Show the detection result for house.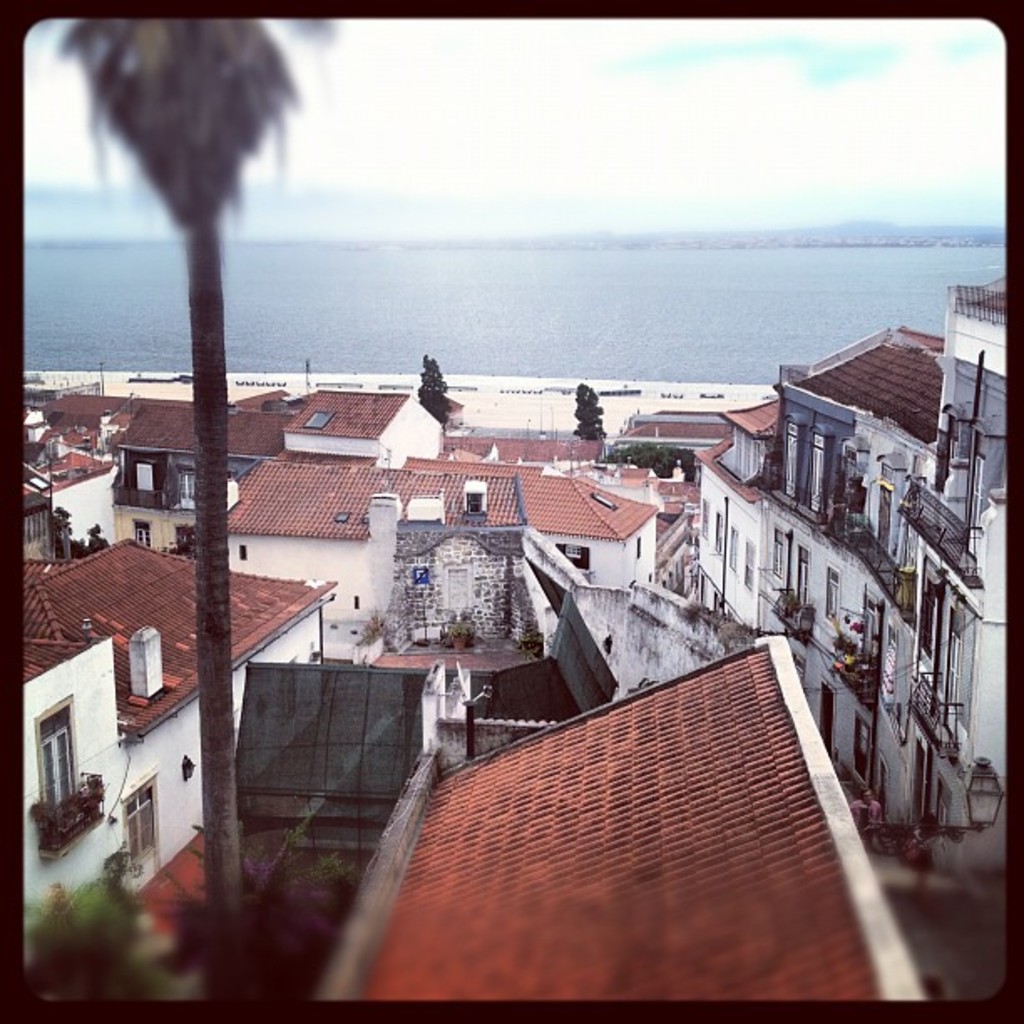
select_region(221, 442, 403, 691).
